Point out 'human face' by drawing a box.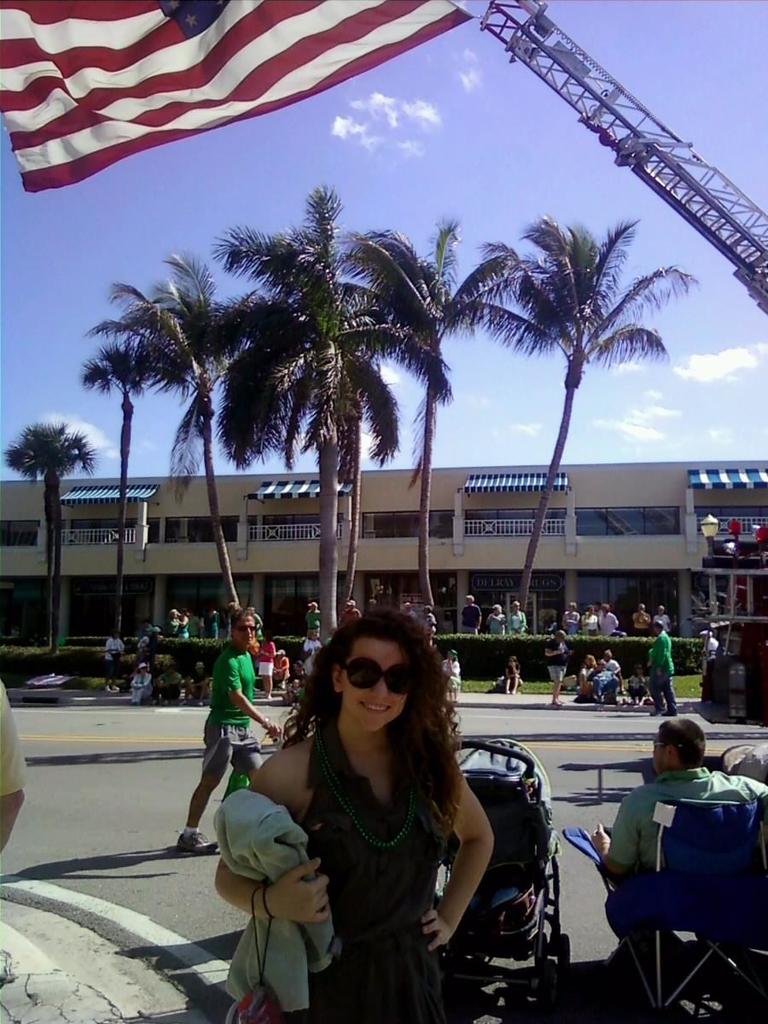
(341,633,415,730).
